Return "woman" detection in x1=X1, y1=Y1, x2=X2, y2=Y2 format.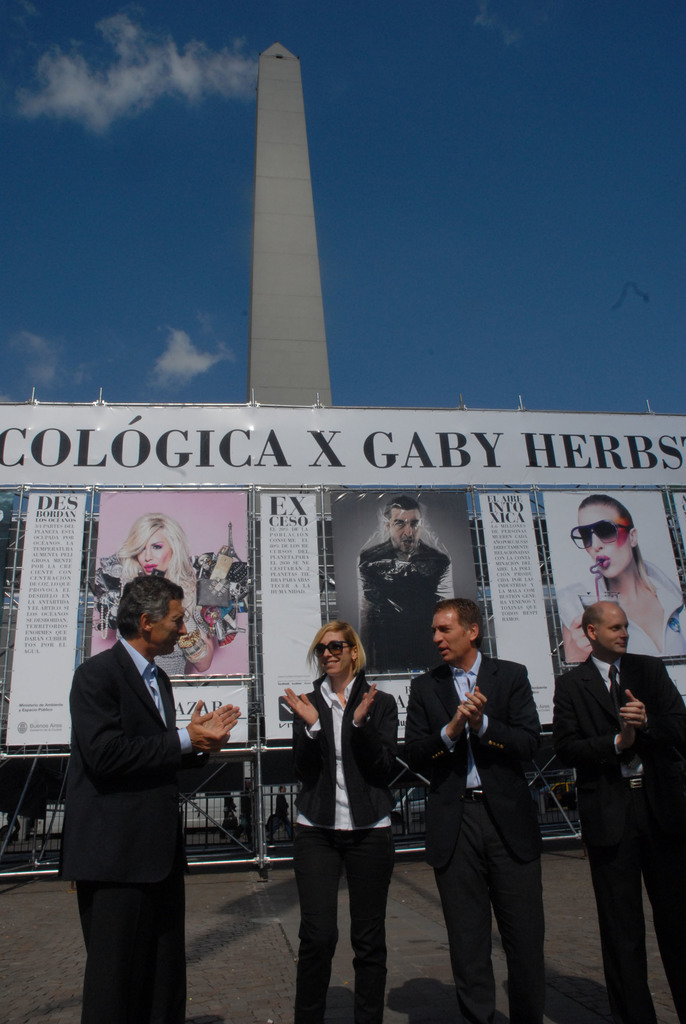
x1=566, y1=493, x2=685, y2=661.
